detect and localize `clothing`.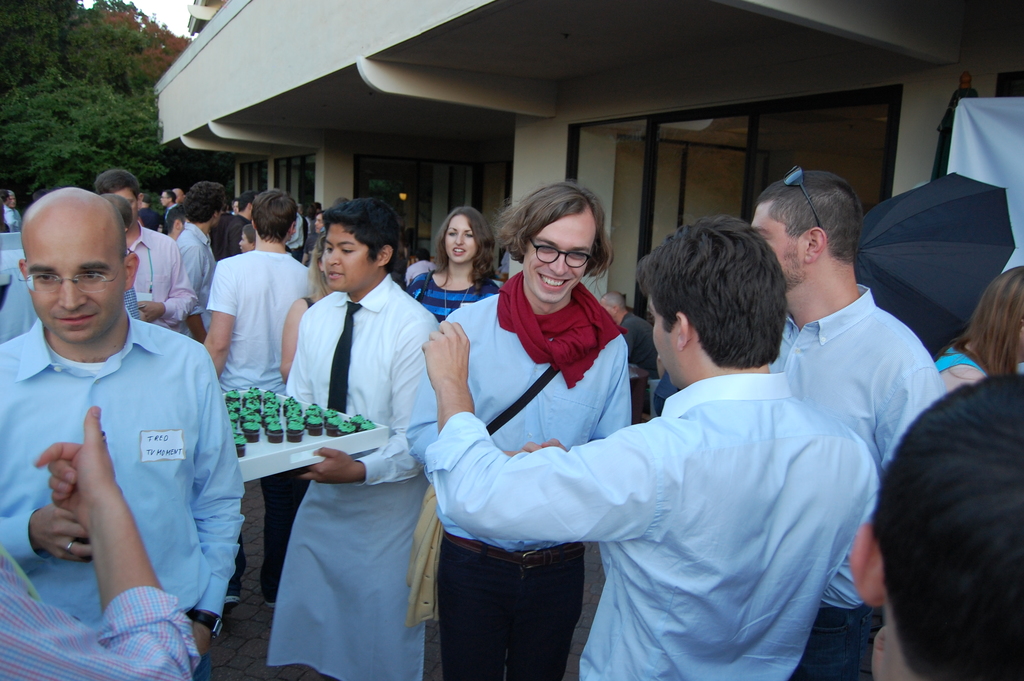
Localized at 0, 265, 42, 344.
